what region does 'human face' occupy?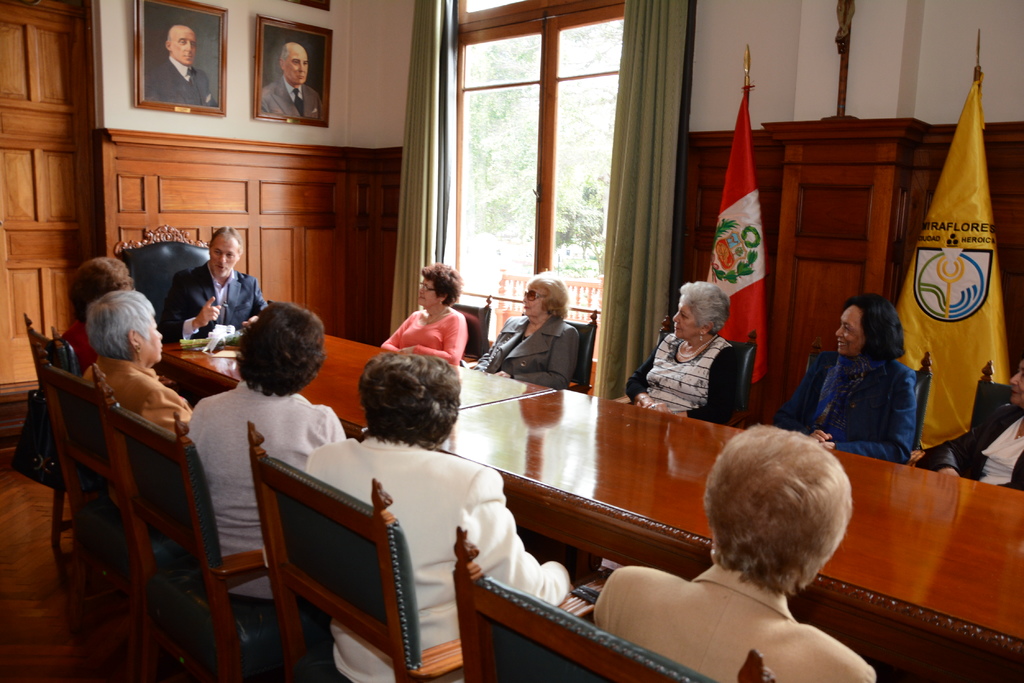
x1=522 y1=287 x2=543 y2=307.
